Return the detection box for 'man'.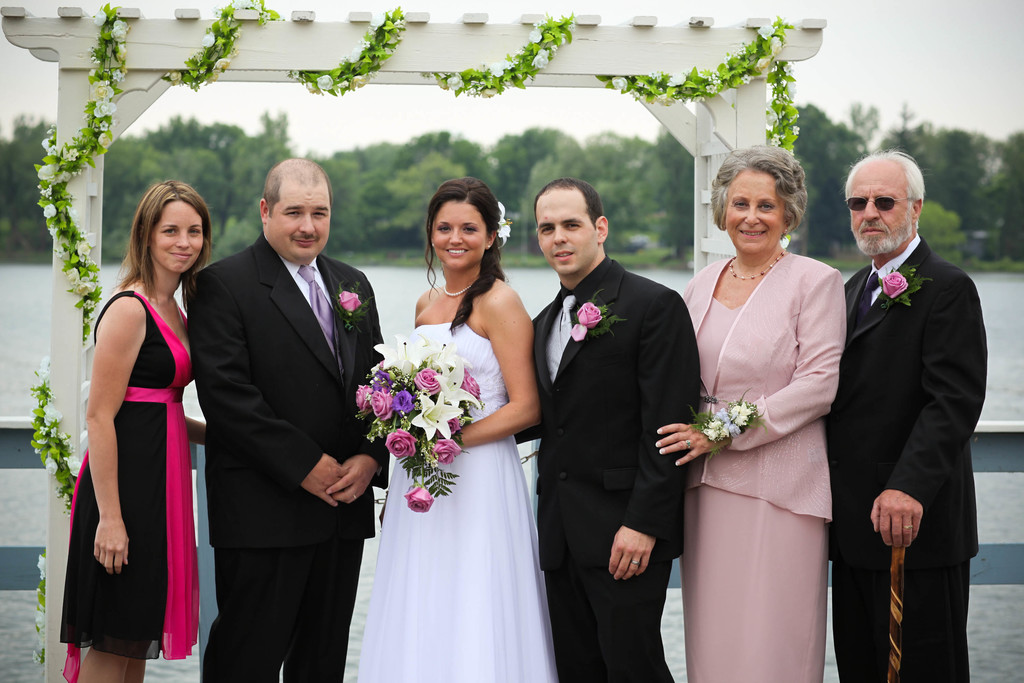
pyautogui.locateOnScreen(509, 173, 706, 682).
